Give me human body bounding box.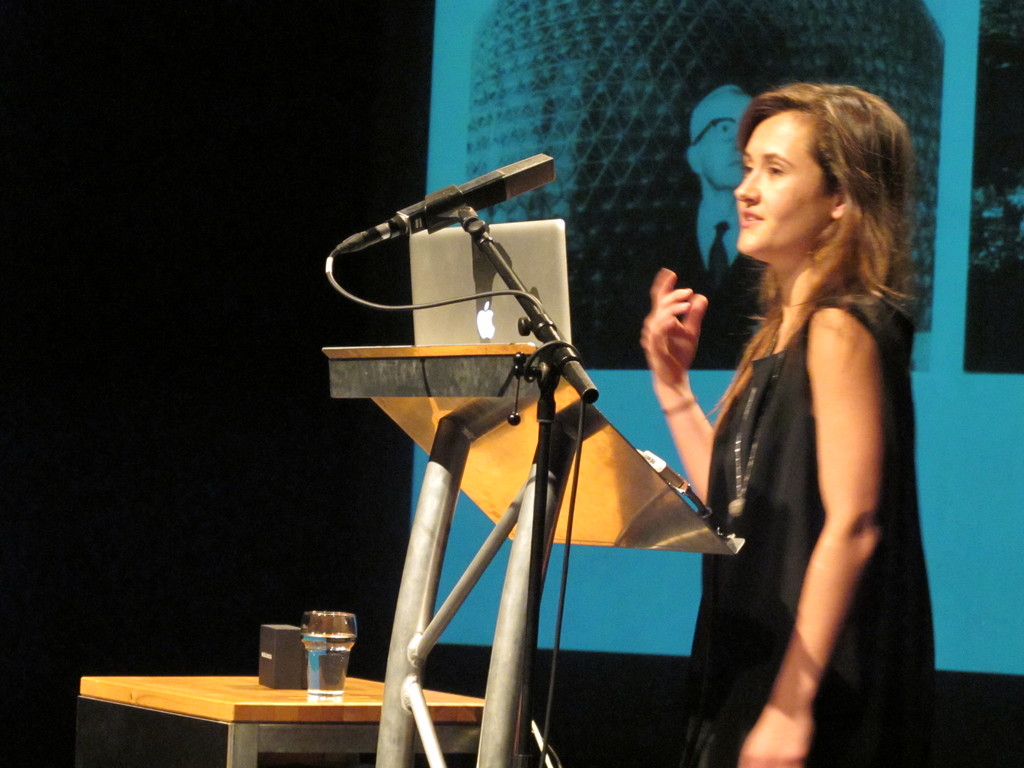
pyautogui.locateOnScreen(680, 64, 950, 767).
